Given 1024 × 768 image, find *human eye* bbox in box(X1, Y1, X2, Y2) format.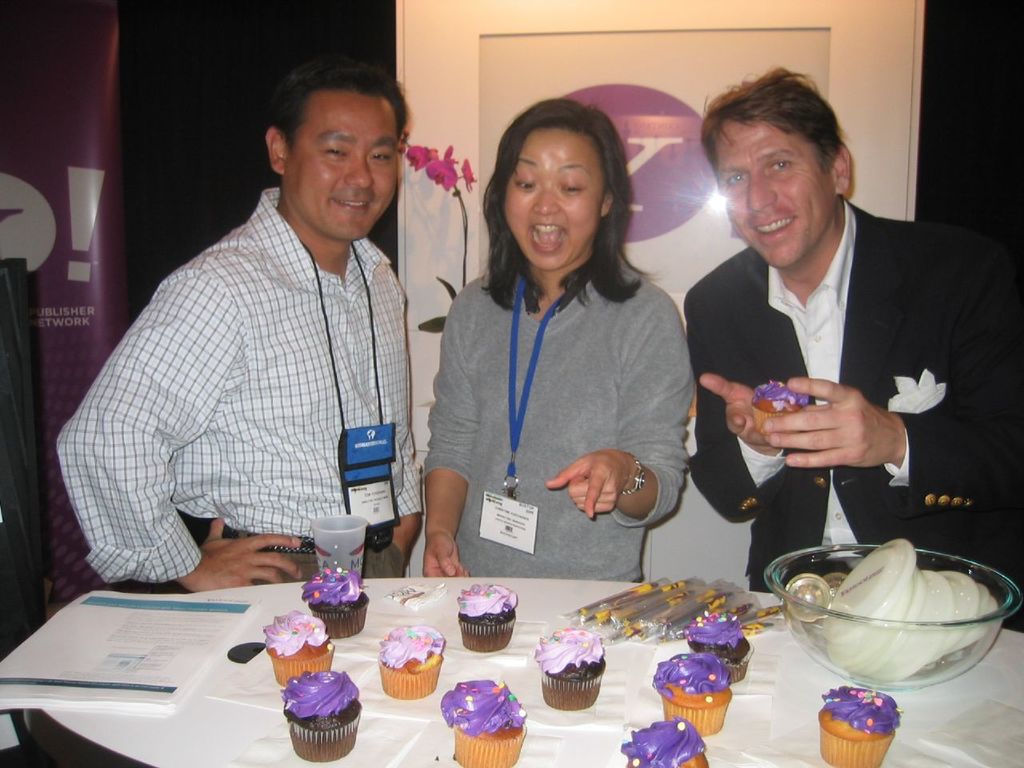
box(723, 170, 749, 189).
